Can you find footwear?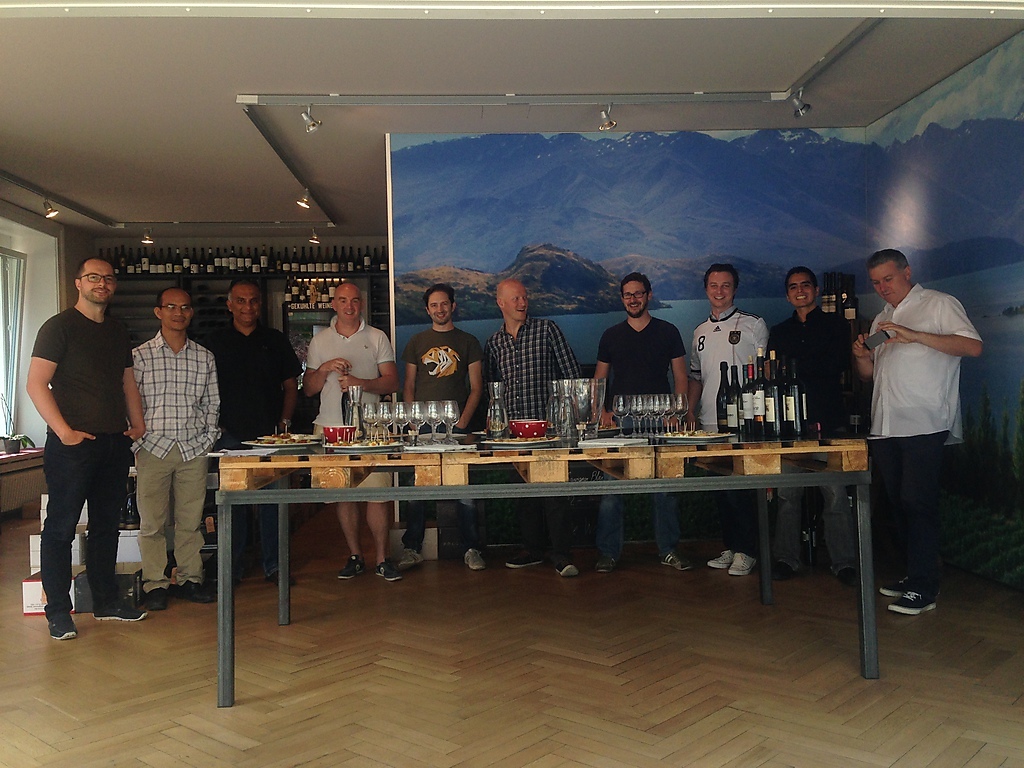
Yes, bounding box: [x1=873, y1=582, x2=912, y2=599].
